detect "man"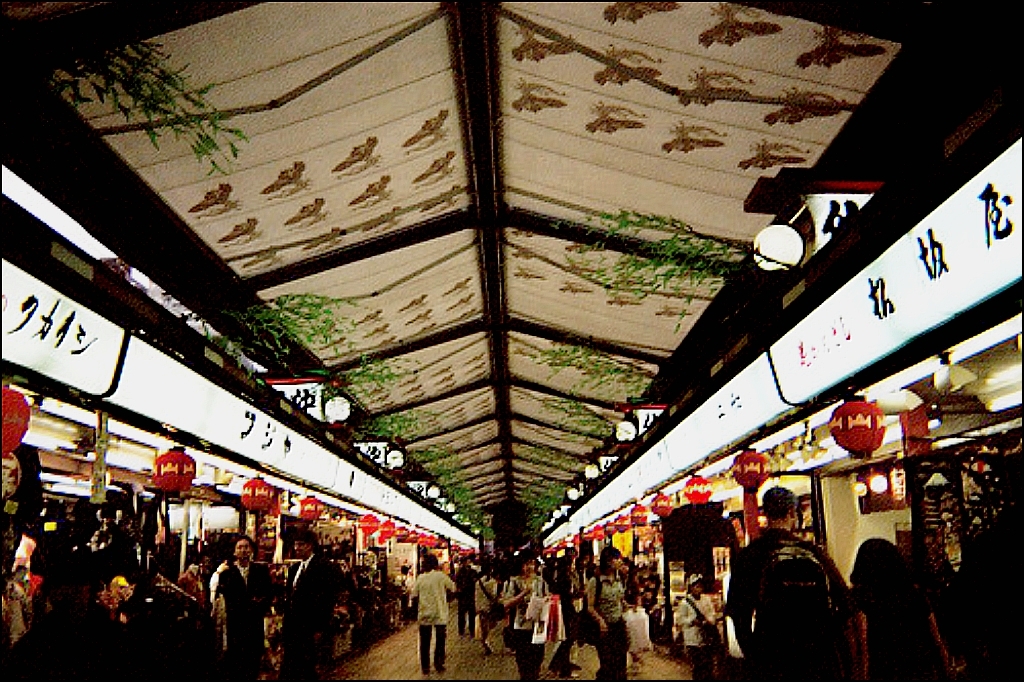
409/550/460/657
